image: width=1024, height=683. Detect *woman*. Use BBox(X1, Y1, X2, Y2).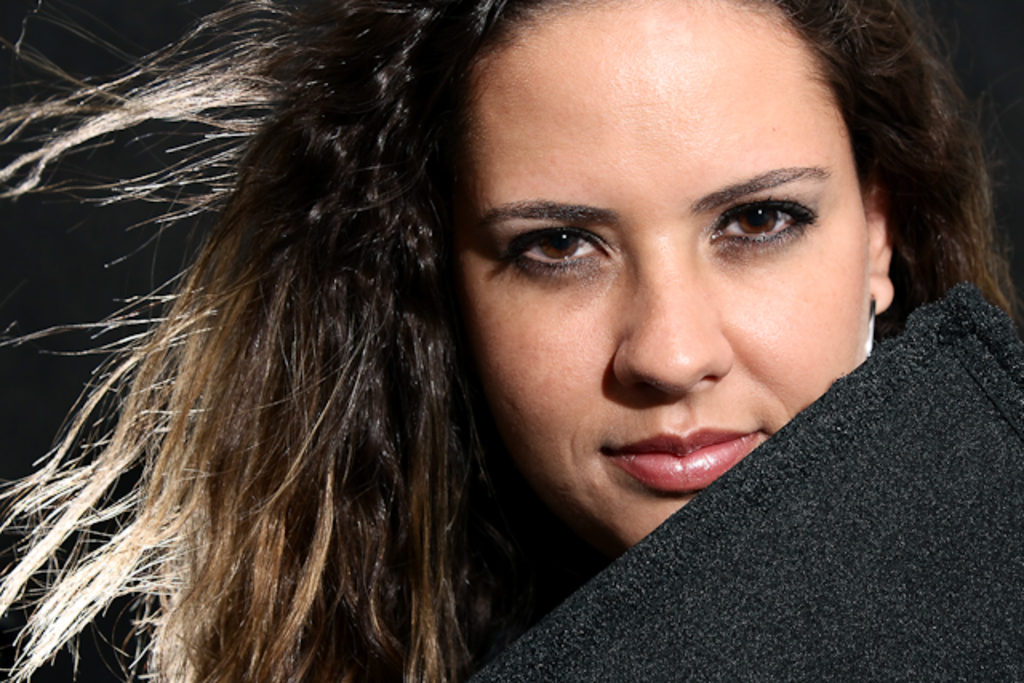
BBox(72, 0, 963, 682).
